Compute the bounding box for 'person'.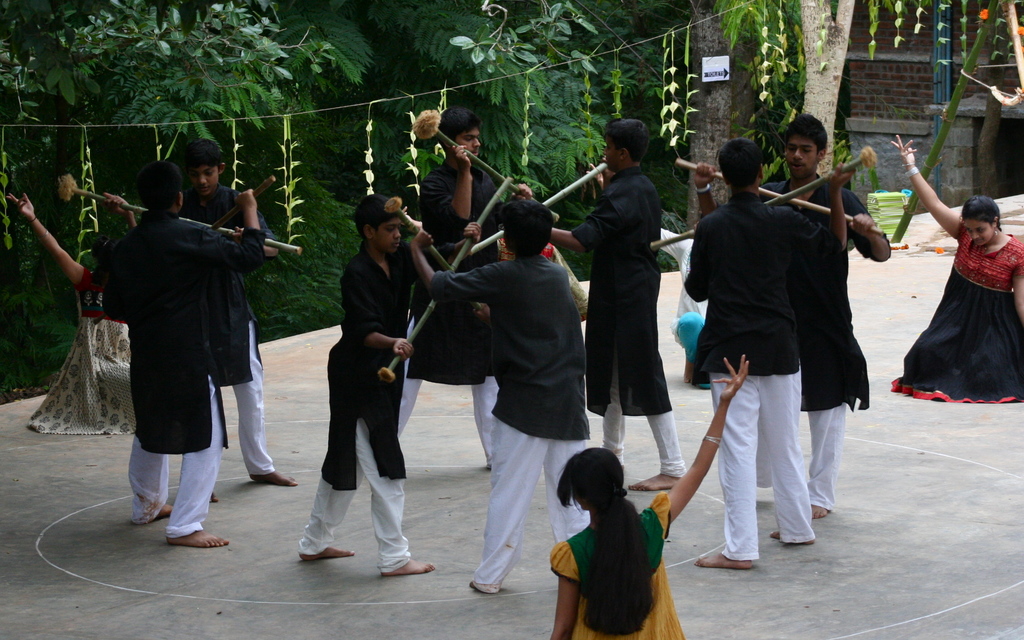
BBox(686, 139, 856, 568).
